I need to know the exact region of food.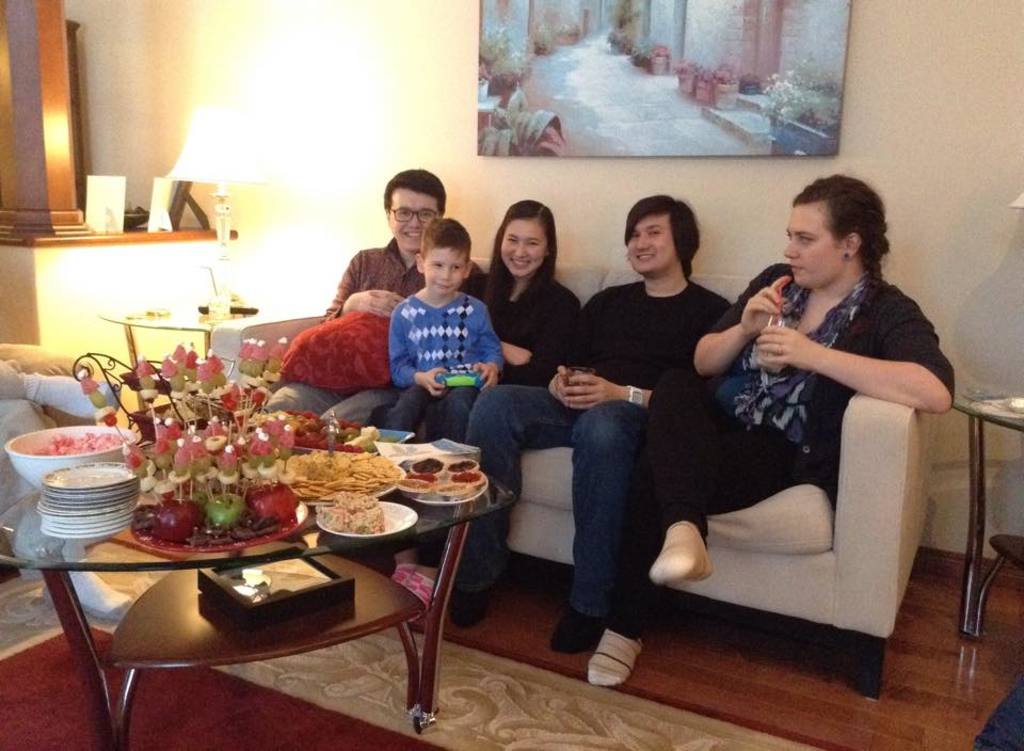
Region: x1=78 y1=373 x2=107 y2=397.
